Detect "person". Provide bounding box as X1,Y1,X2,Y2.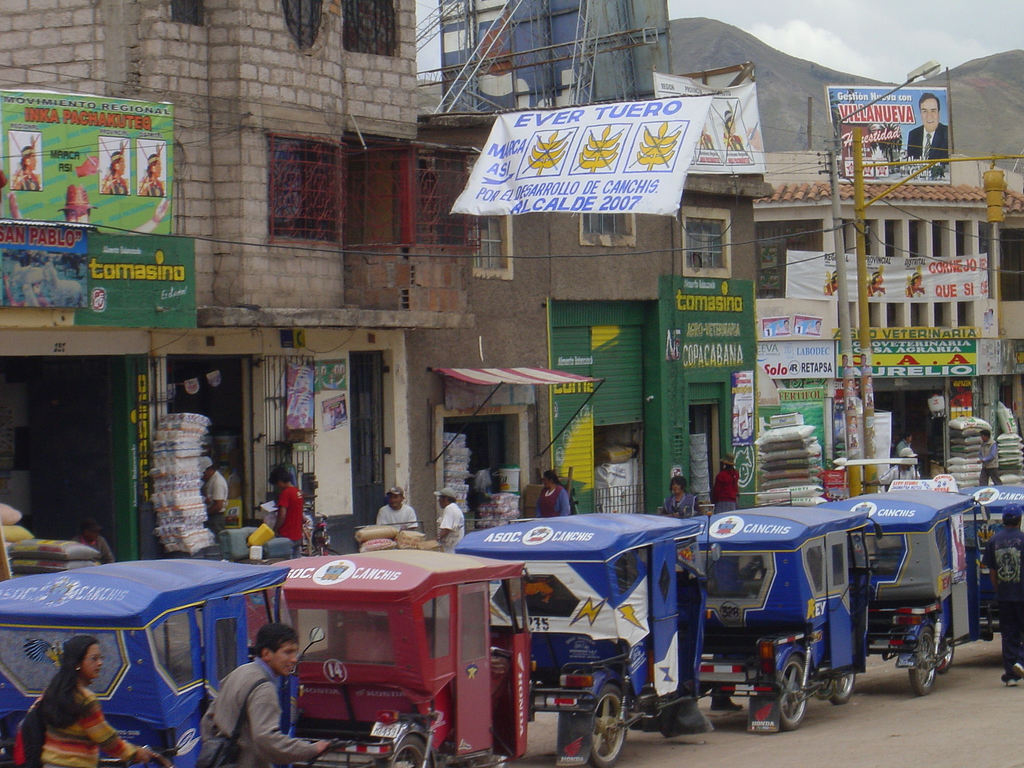
532,471,572,518.
